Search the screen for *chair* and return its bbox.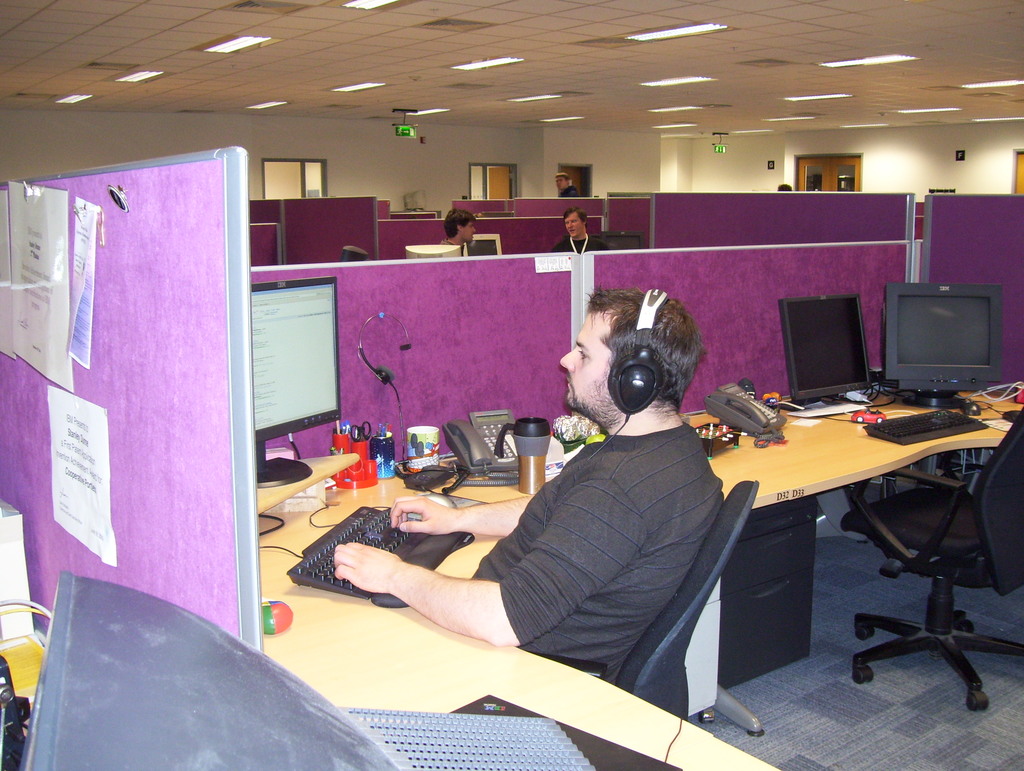
Found: [833, 394, 1023, 710].
